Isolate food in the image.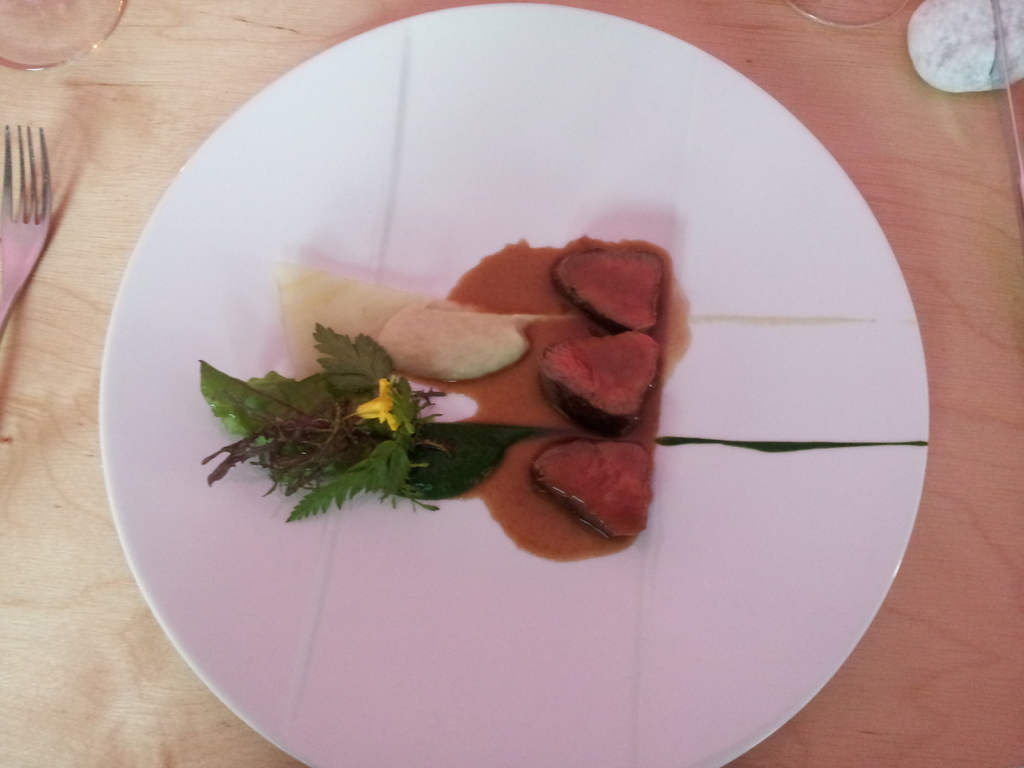
Isolated region: [x1=294, y1=261, x2=466, y2=374].
